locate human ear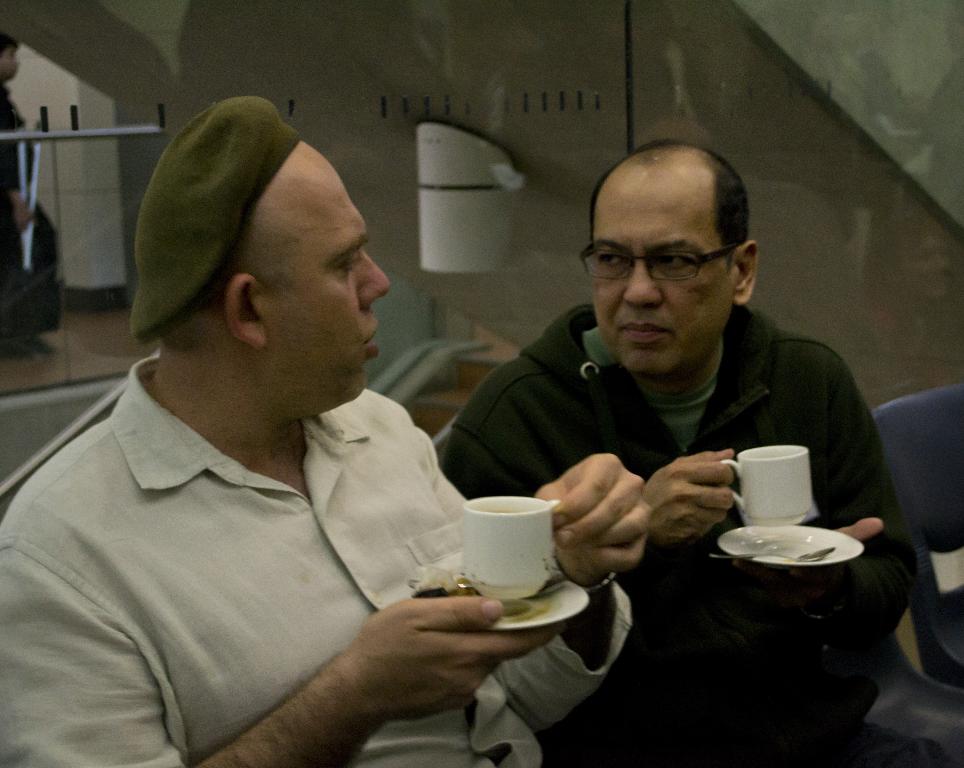
x1=225 y1=272 x2=266 y2=353
